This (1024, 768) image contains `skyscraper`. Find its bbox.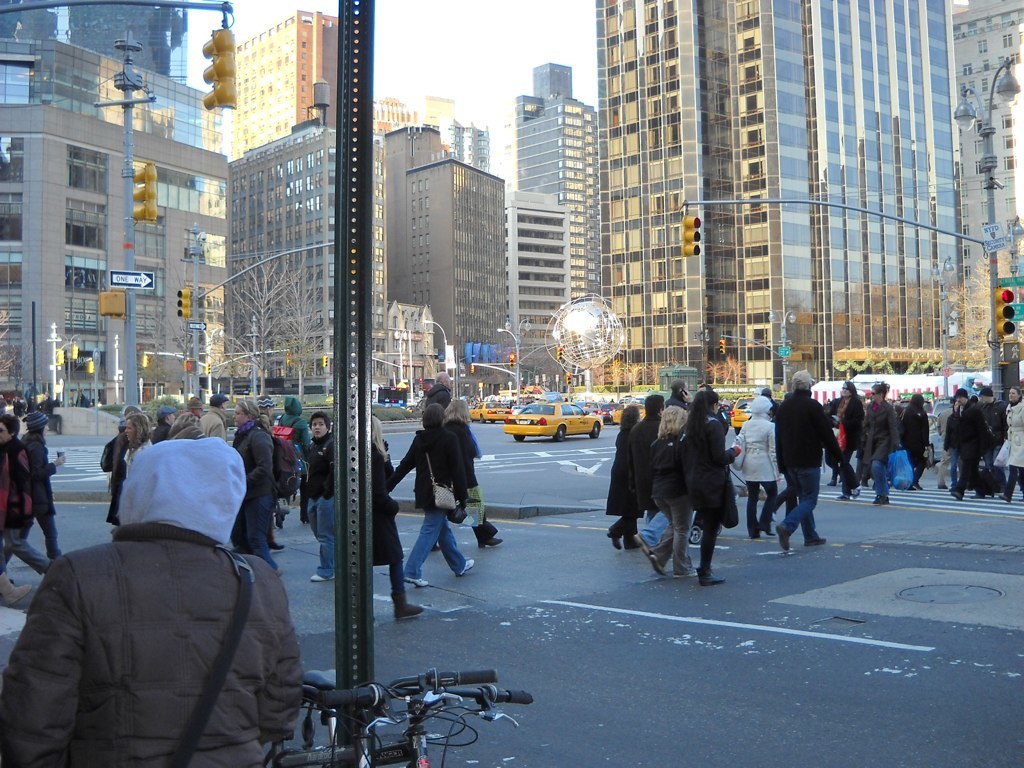
950, 0, 1023, 375.
